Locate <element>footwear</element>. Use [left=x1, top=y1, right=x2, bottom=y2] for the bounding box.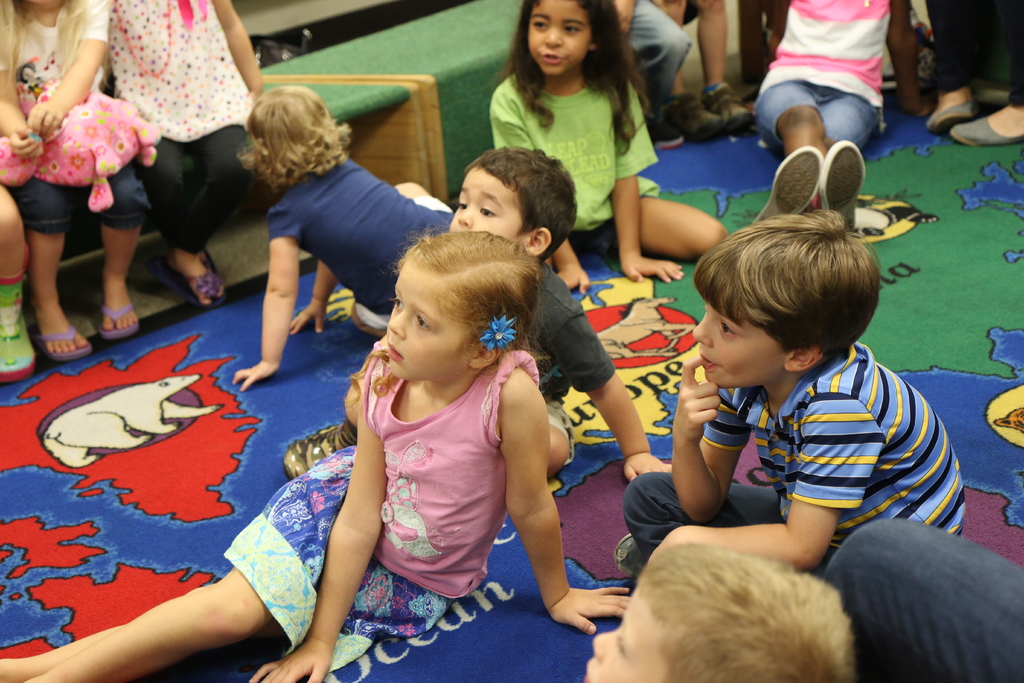
[left=950, top=114, right=1023, bottom=148].
